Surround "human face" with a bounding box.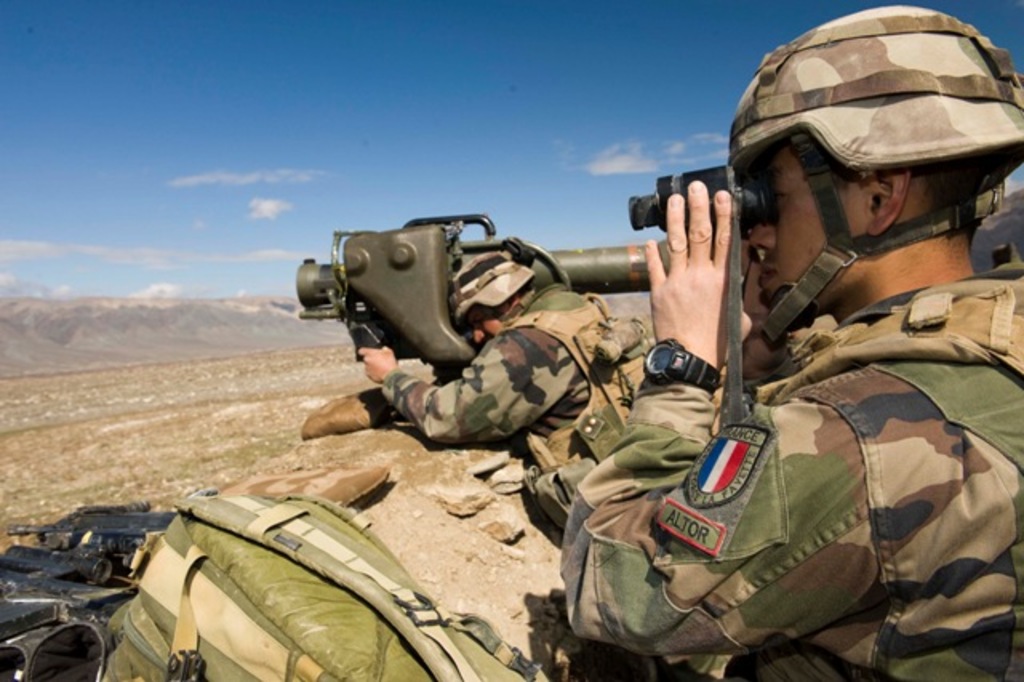
select_region(749, 146, 859, 319).
